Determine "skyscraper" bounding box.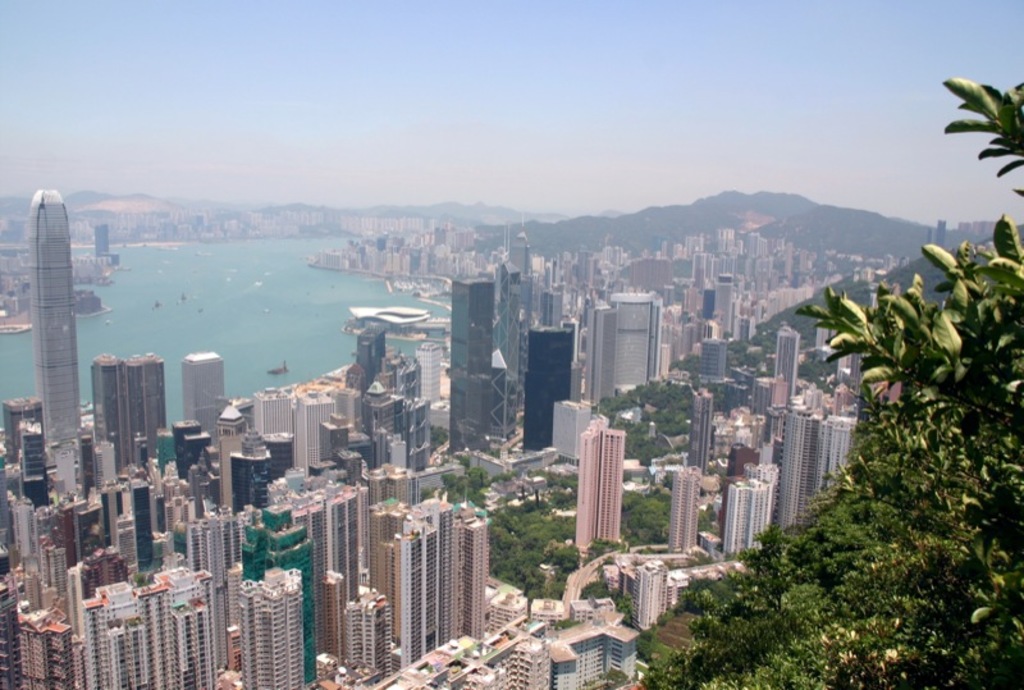
Determined: [left=17, top=189, right=84, bottom=461].
